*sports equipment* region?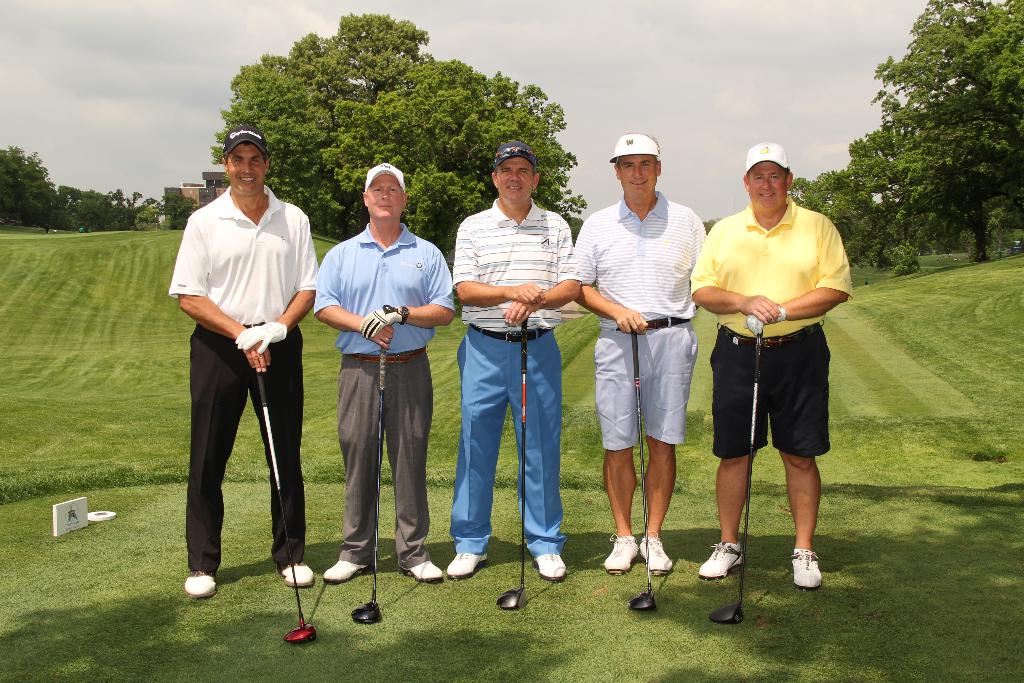
(742, 308, 794, 339)
